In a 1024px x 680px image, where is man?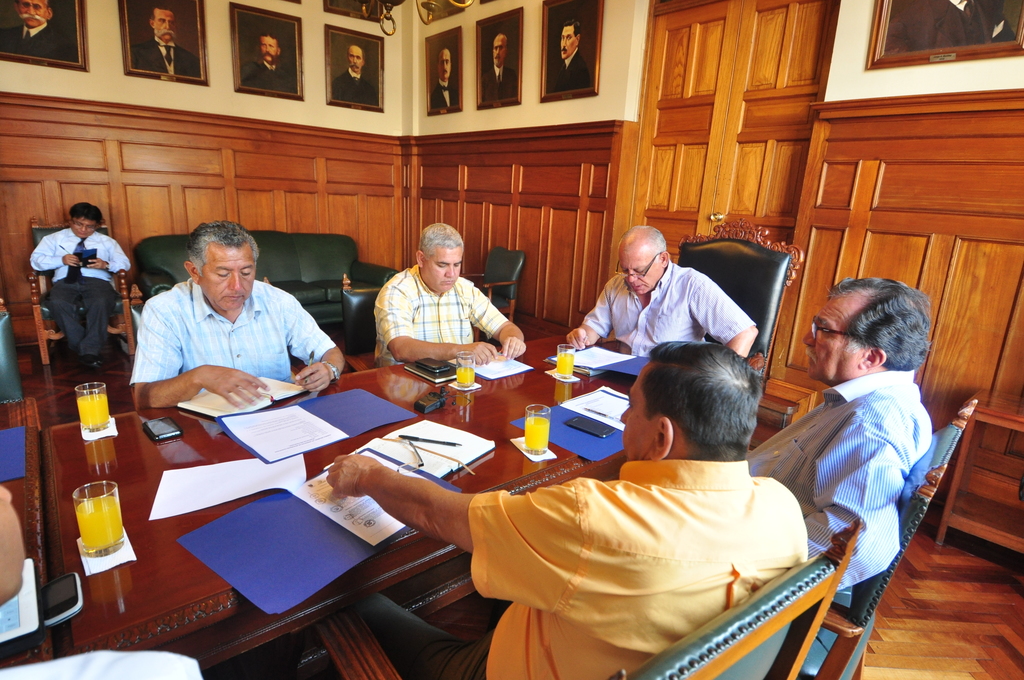
l=242, t=30, r=301, b=93.
